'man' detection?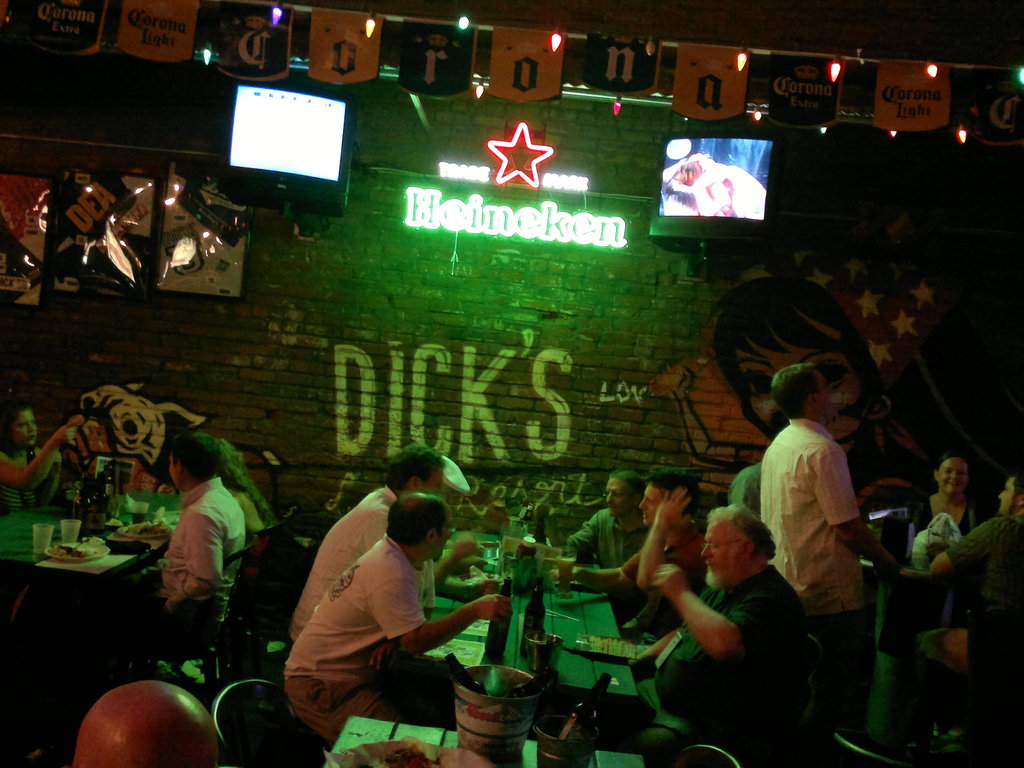
(left=746, top=391, right=887, bottom=659)
